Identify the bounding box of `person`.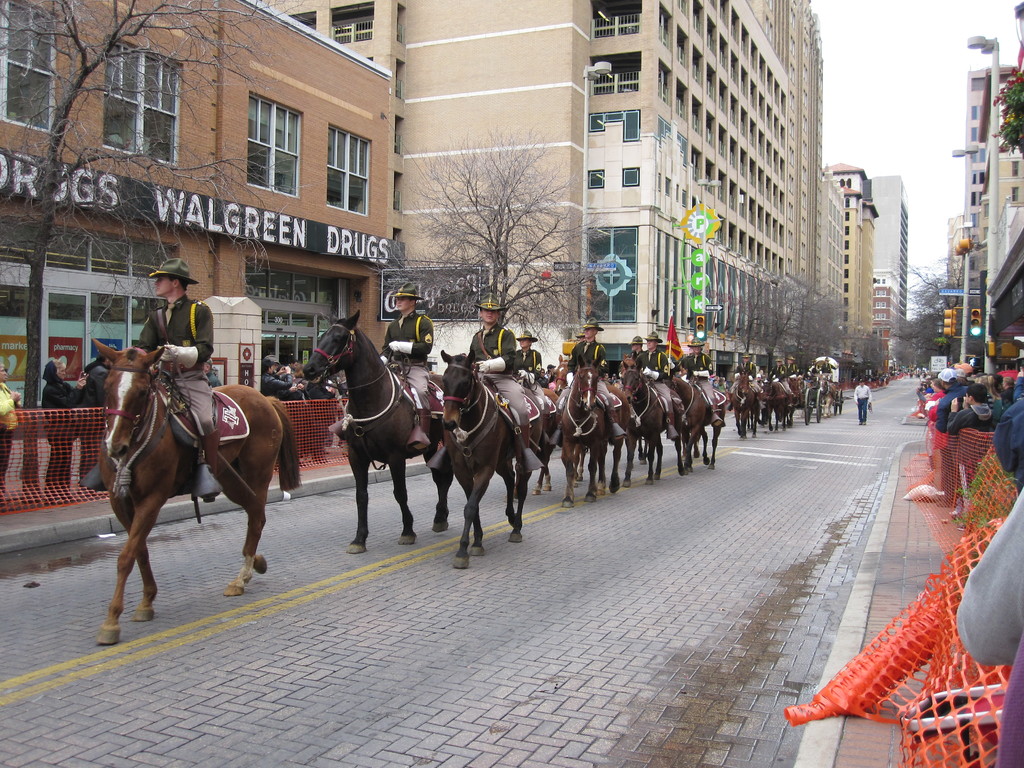
[x1=769, y1=357, x2=796, y2=401].
